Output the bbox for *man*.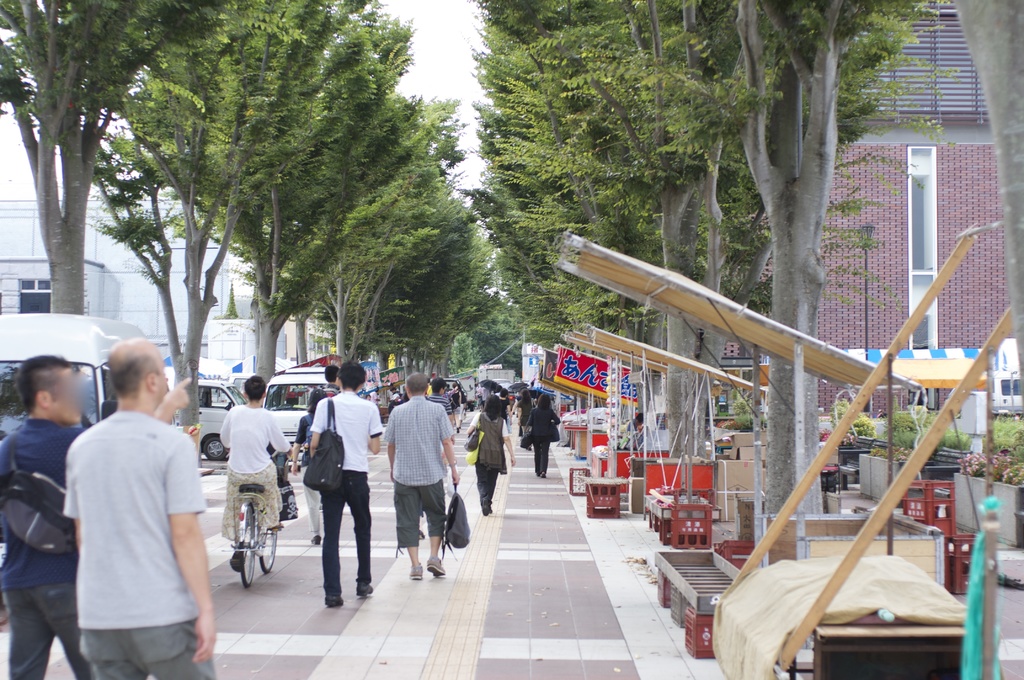
box=[0, 353, 192, 677].
